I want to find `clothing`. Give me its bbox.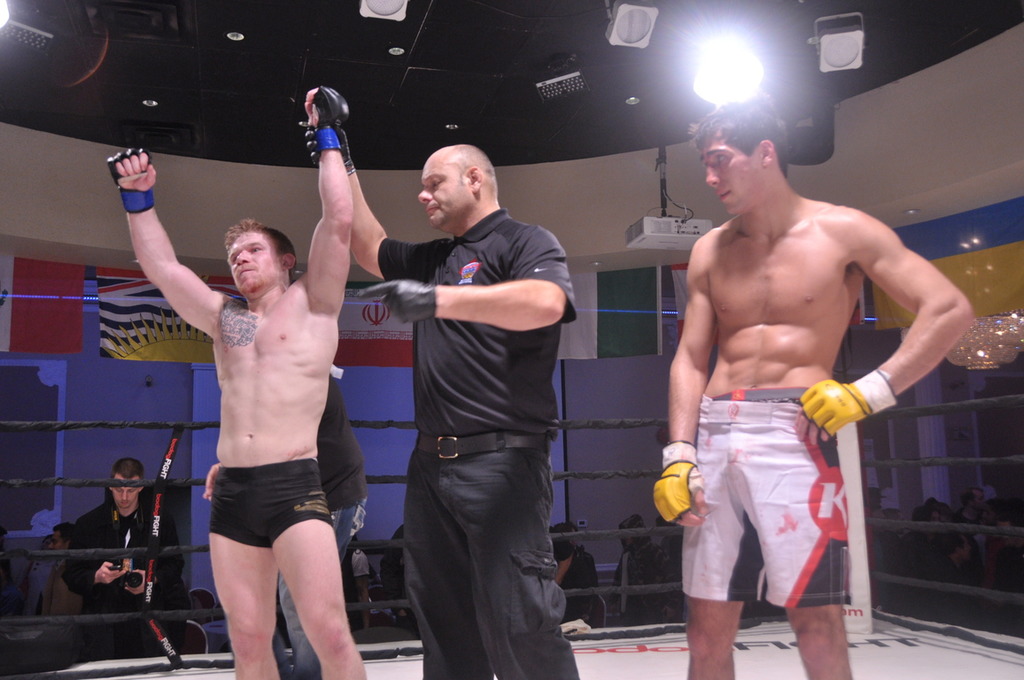
(left=610, top=517, right=662, bottom=615).
